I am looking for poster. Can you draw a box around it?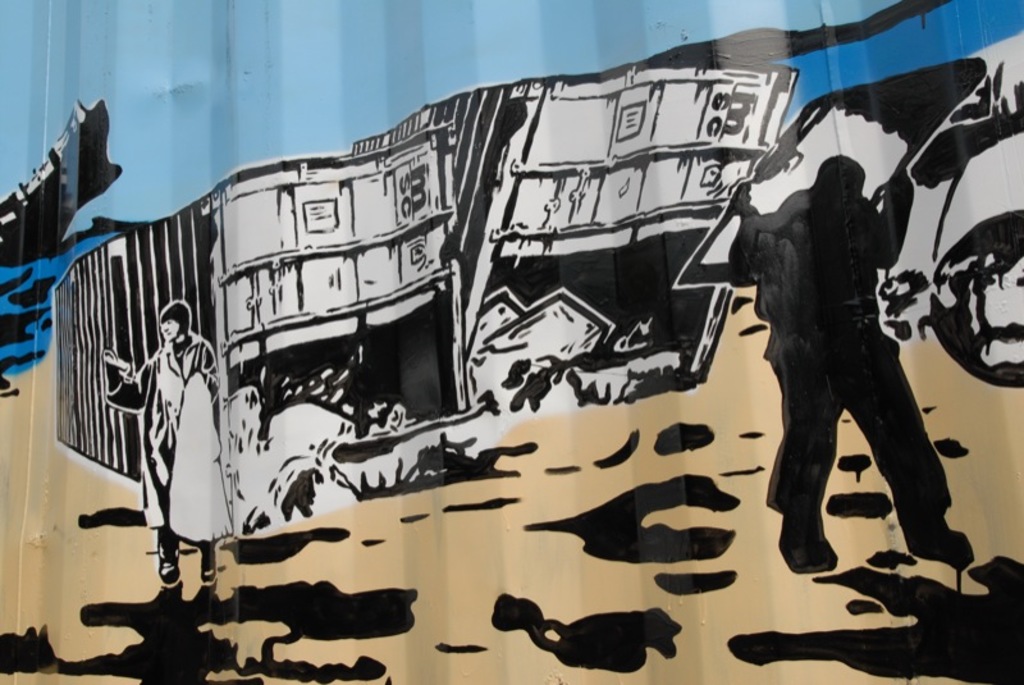
Sure, the bounding box is (left=0, top=0, right=1023, bottom=684).
